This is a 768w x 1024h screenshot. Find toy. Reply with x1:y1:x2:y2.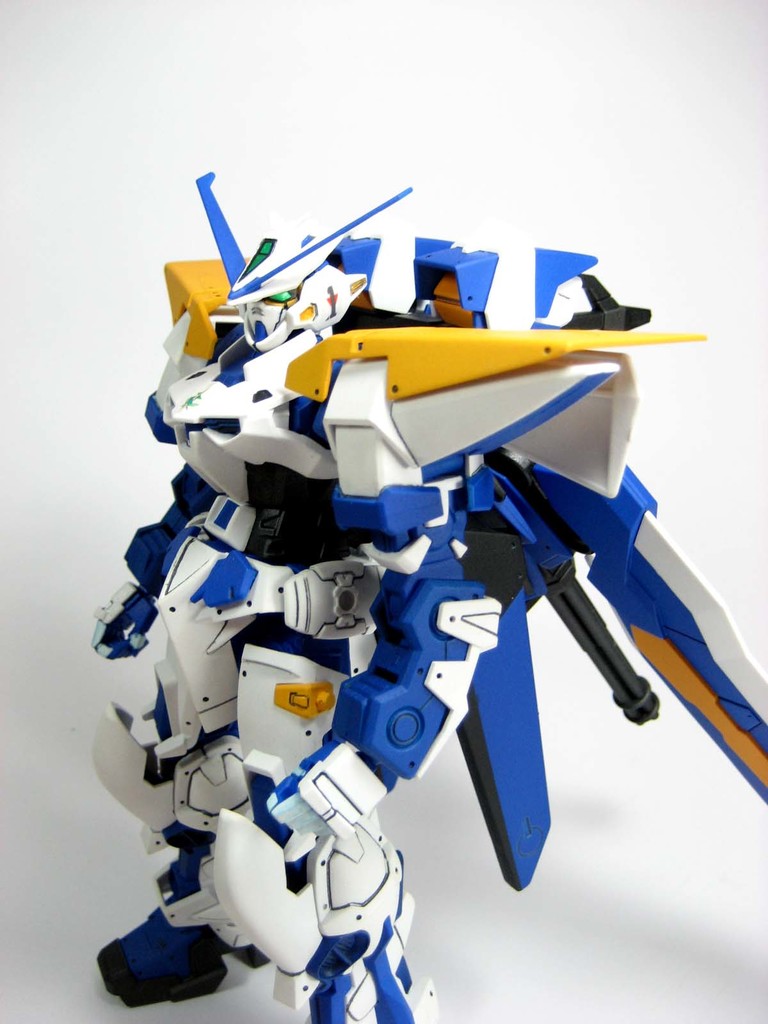
94:189:767:1023.
